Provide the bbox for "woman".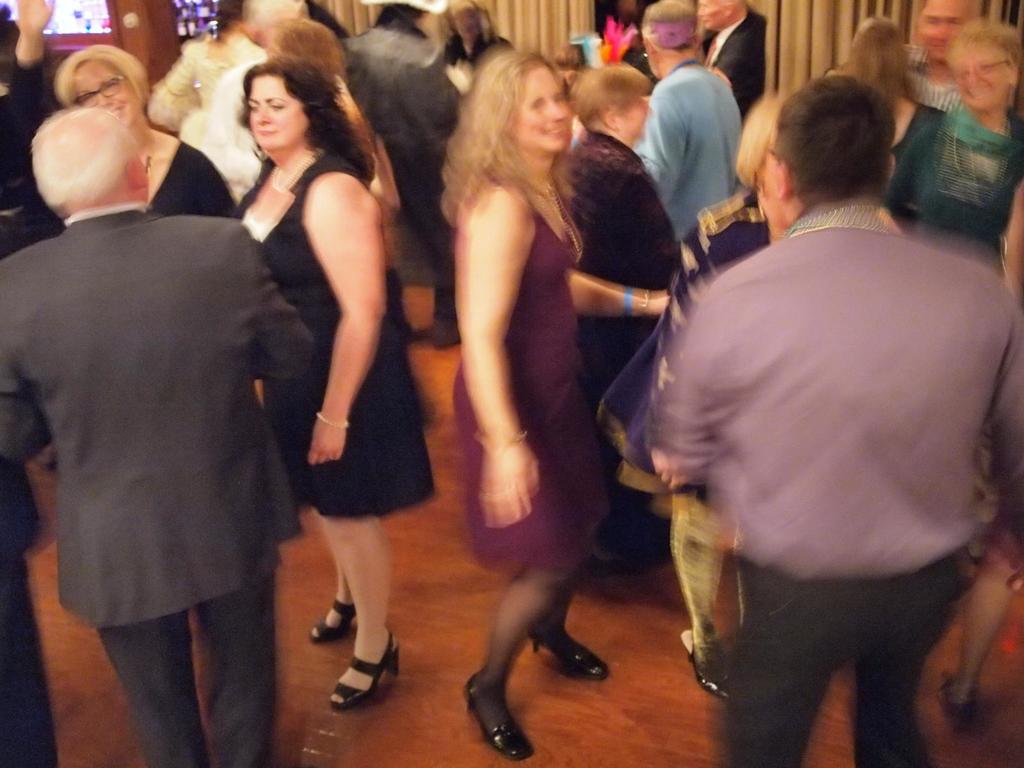
53:42:252:209.
